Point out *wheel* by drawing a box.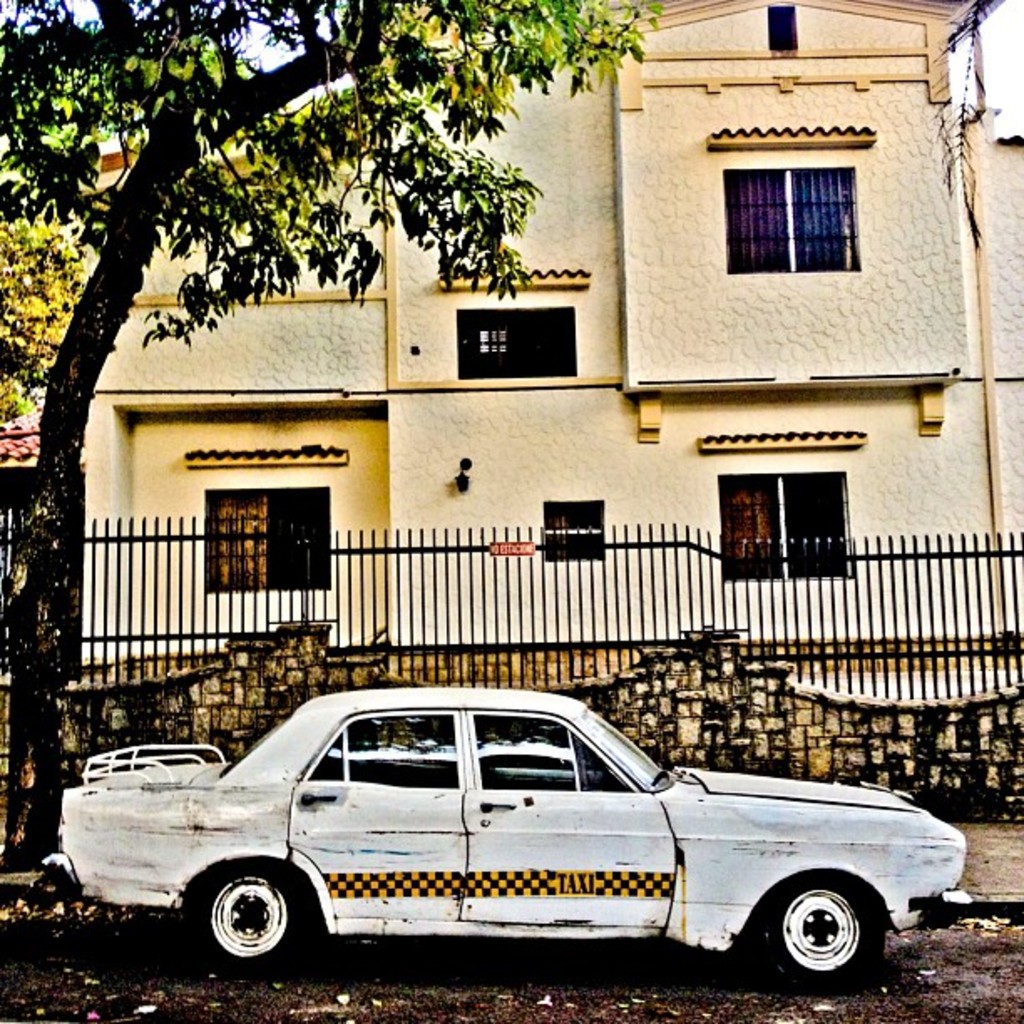
x1=750, y1=868, x2=885, y2=996.
